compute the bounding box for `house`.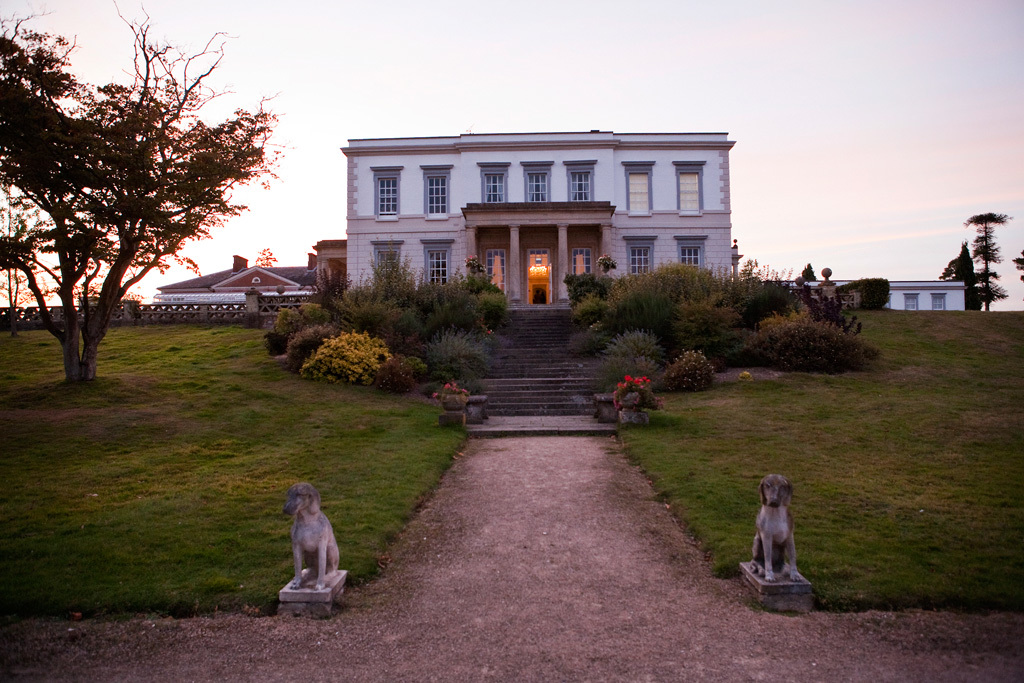
(156, 260, 331, 334).
